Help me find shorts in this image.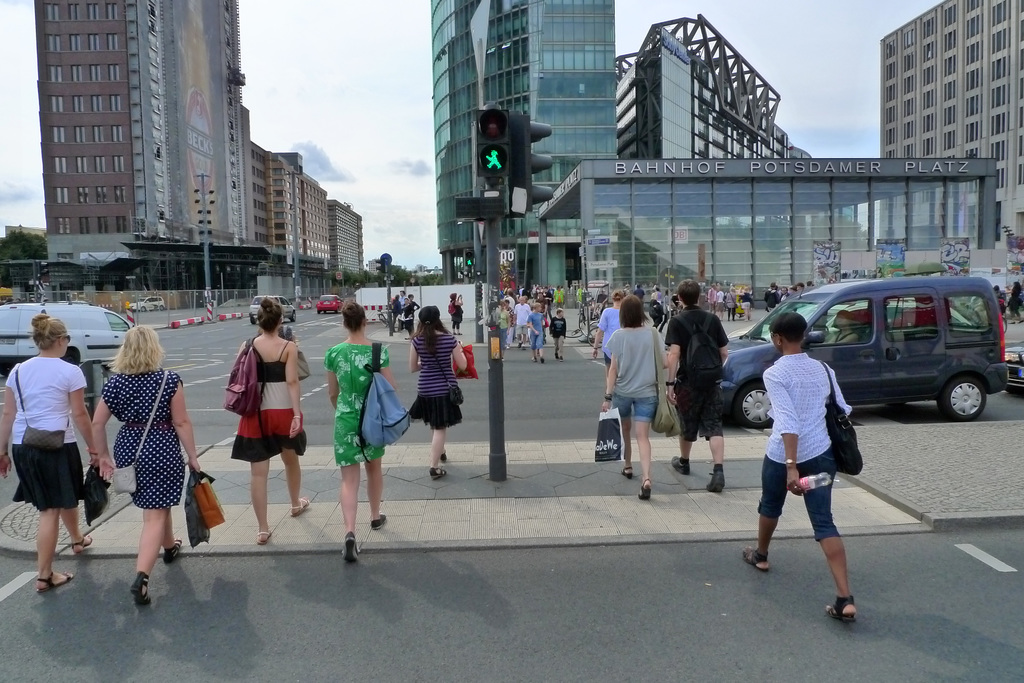
Found it: (x1=5, y1=451, x2=92, y2=504).
